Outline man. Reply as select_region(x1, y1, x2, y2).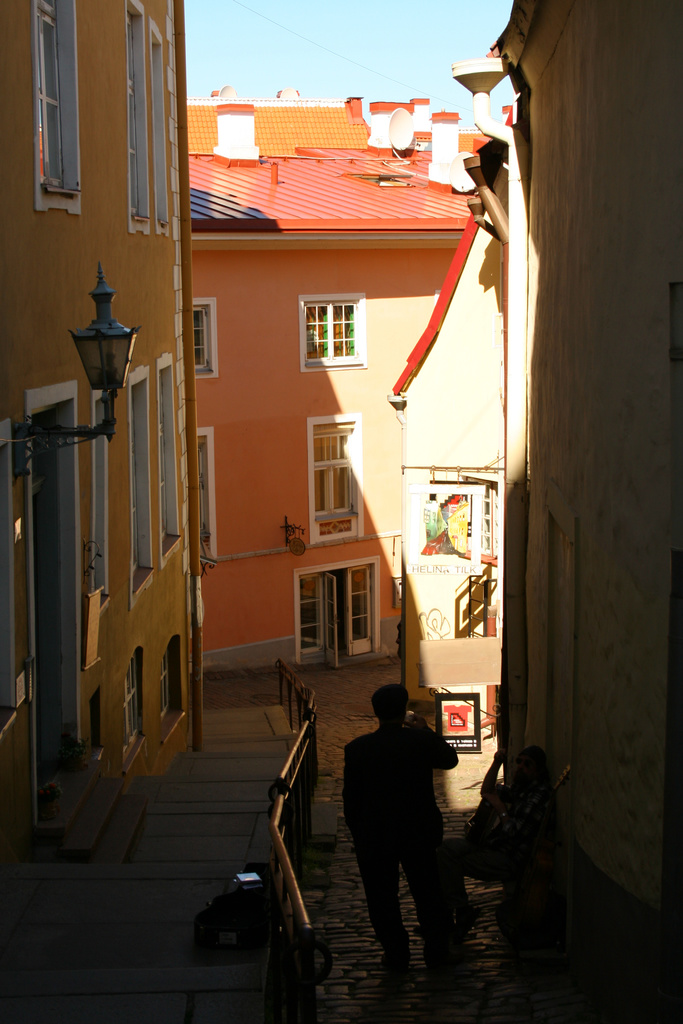
select_region(345, 687, 463, 972).
